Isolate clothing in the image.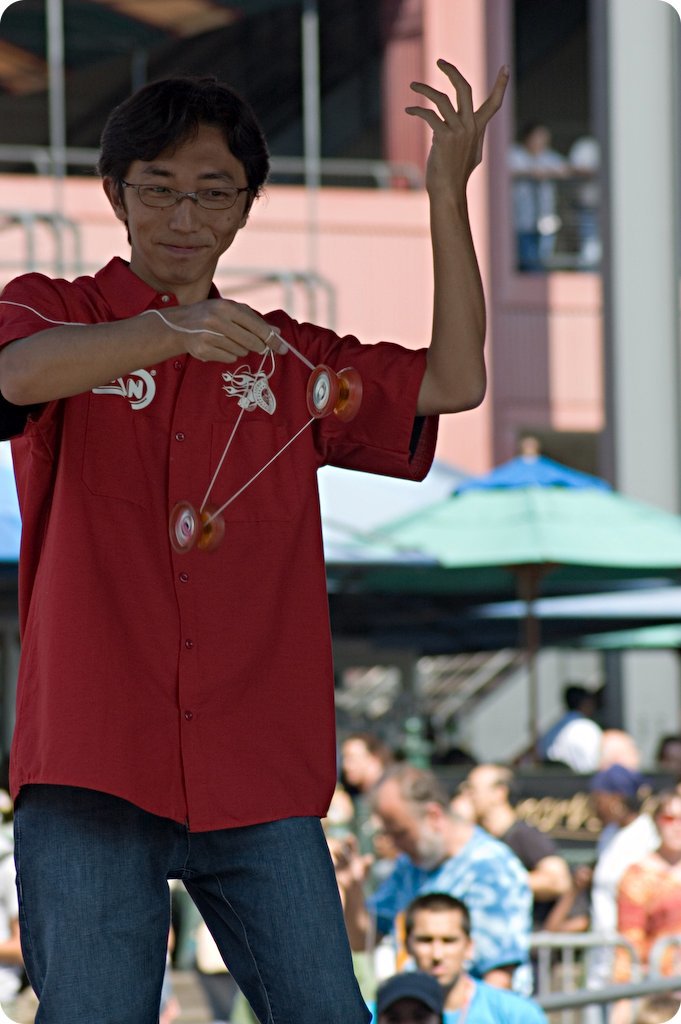
Isolated region: BBox(609, 848, 680, 1023).
